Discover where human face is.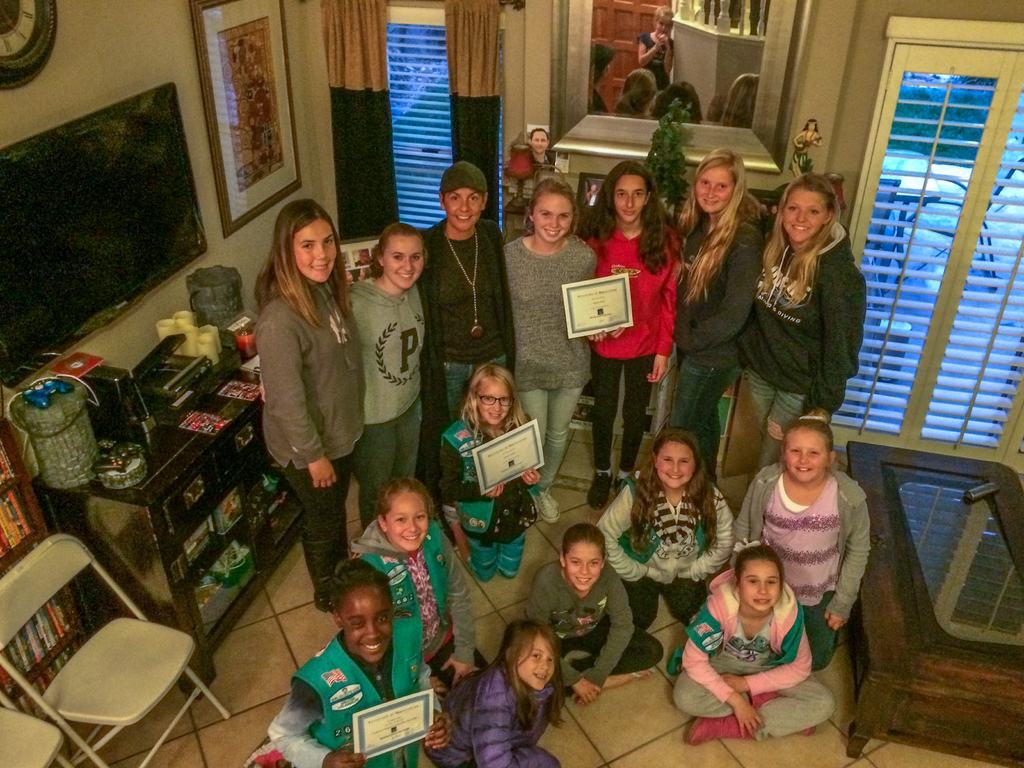
Discovered at 341,587,394,664.
